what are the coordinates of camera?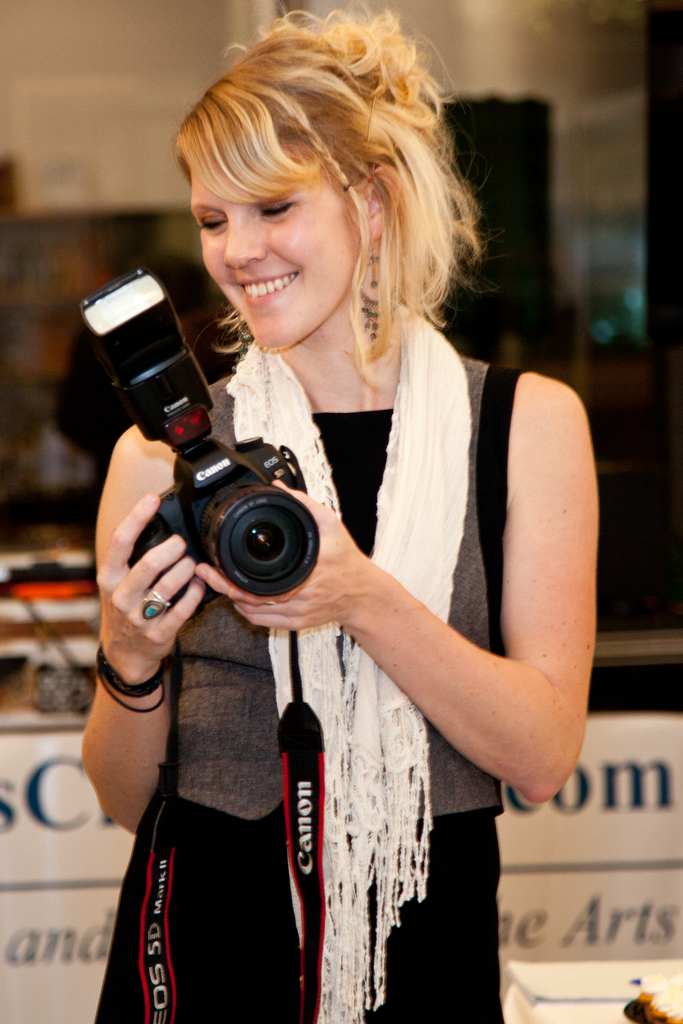
rect(95, 309, 354, 623).
